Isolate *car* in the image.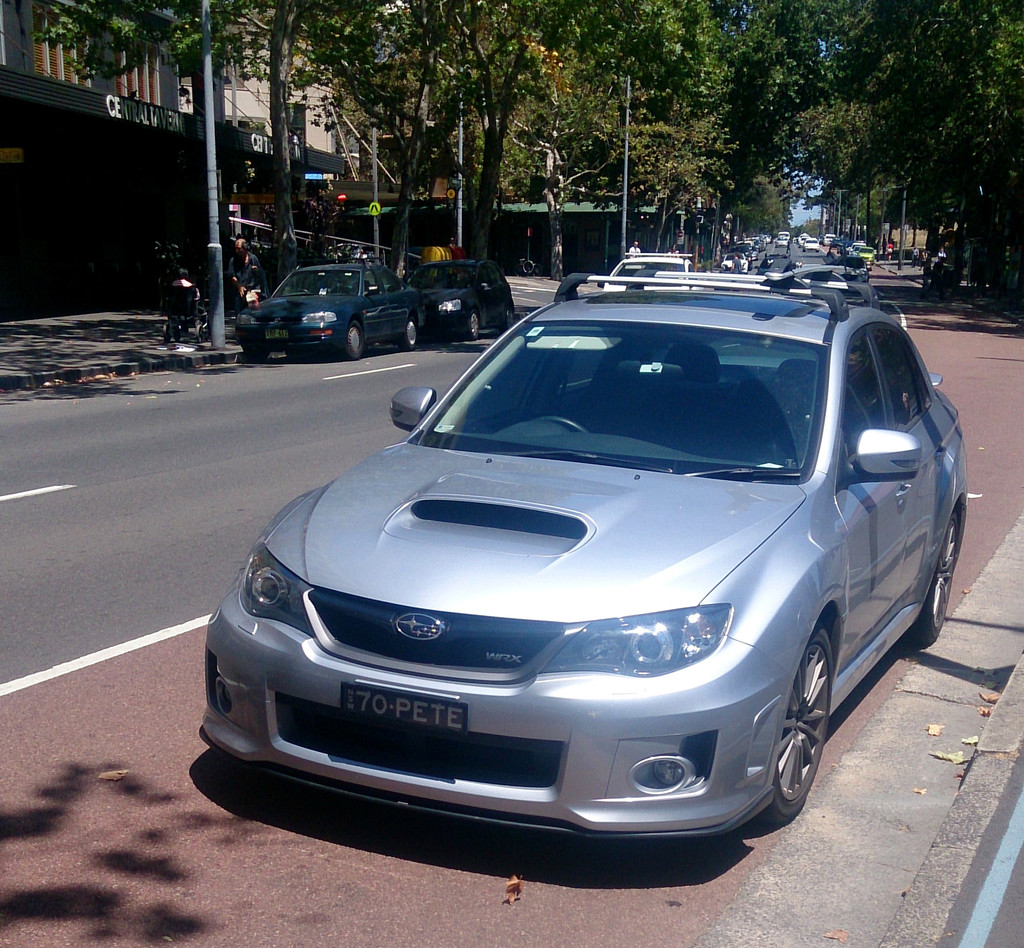
Isolated region: box(396, 257, 516, 354).
